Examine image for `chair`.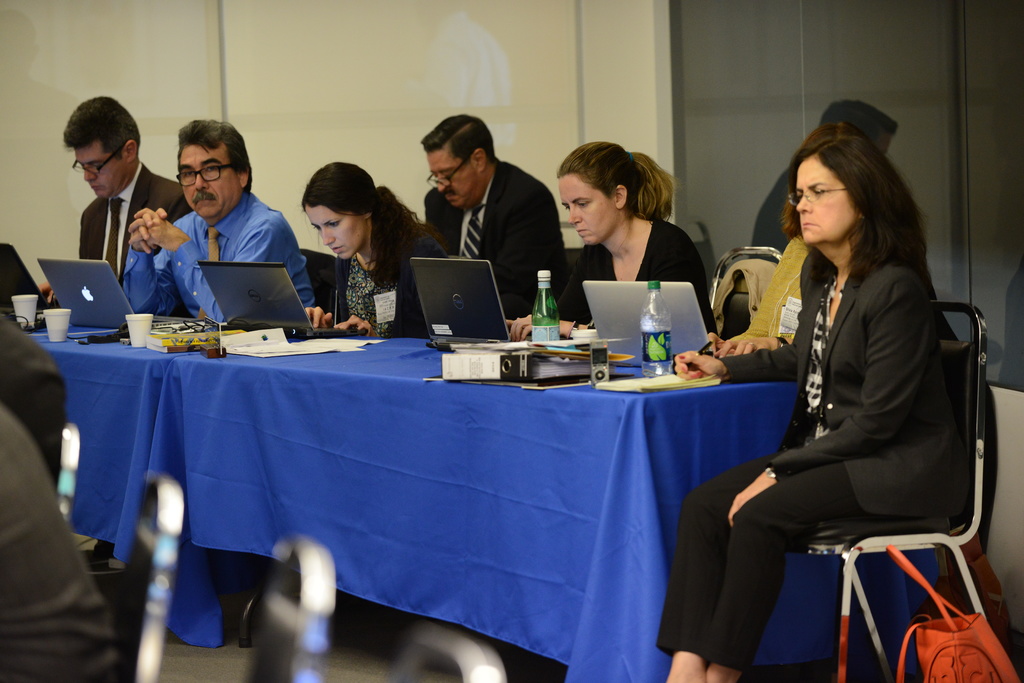
Examination result: [x1=59, y1=415, x2=70, y2=520].
